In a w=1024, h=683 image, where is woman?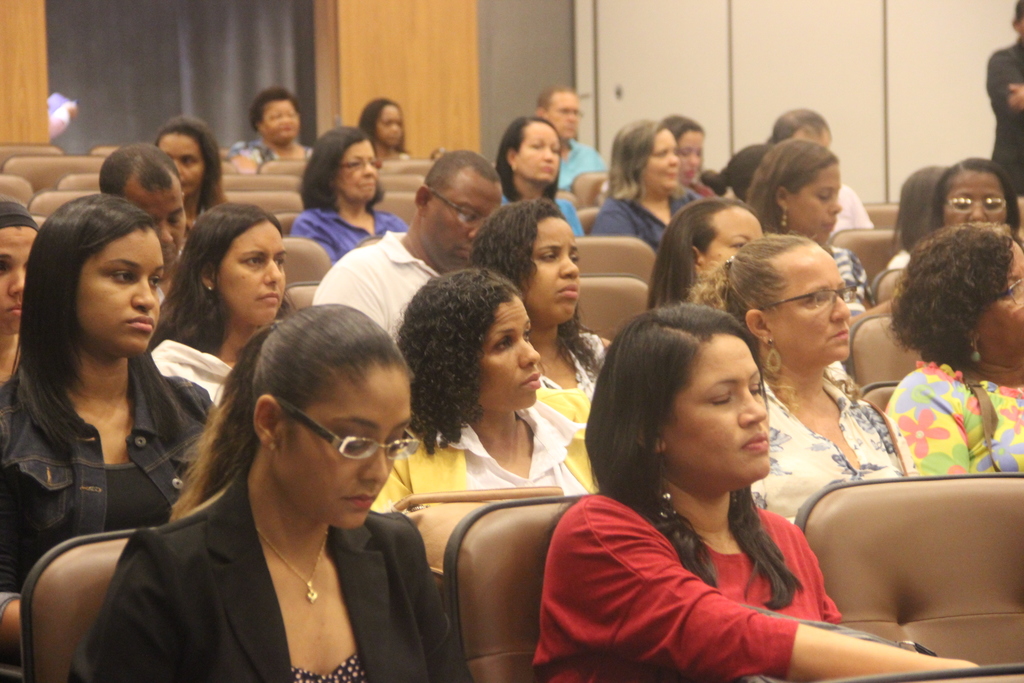
rect(488, 114, 592, 239).
